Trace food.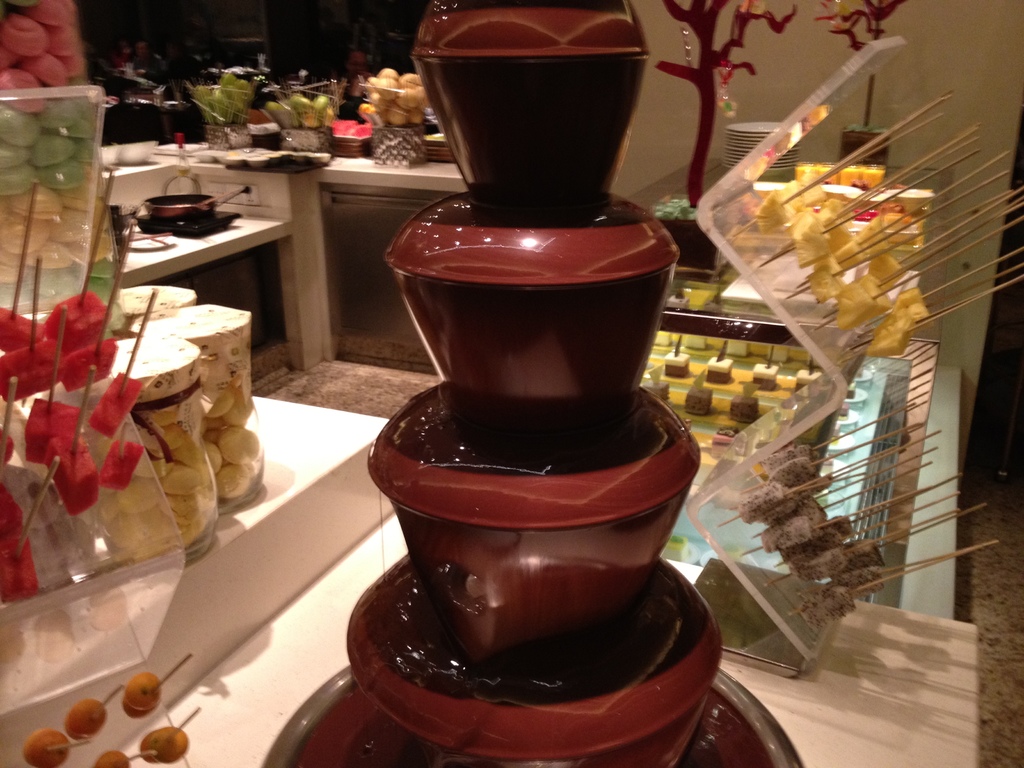
Traced to locate(1, 531, 49, 600).
